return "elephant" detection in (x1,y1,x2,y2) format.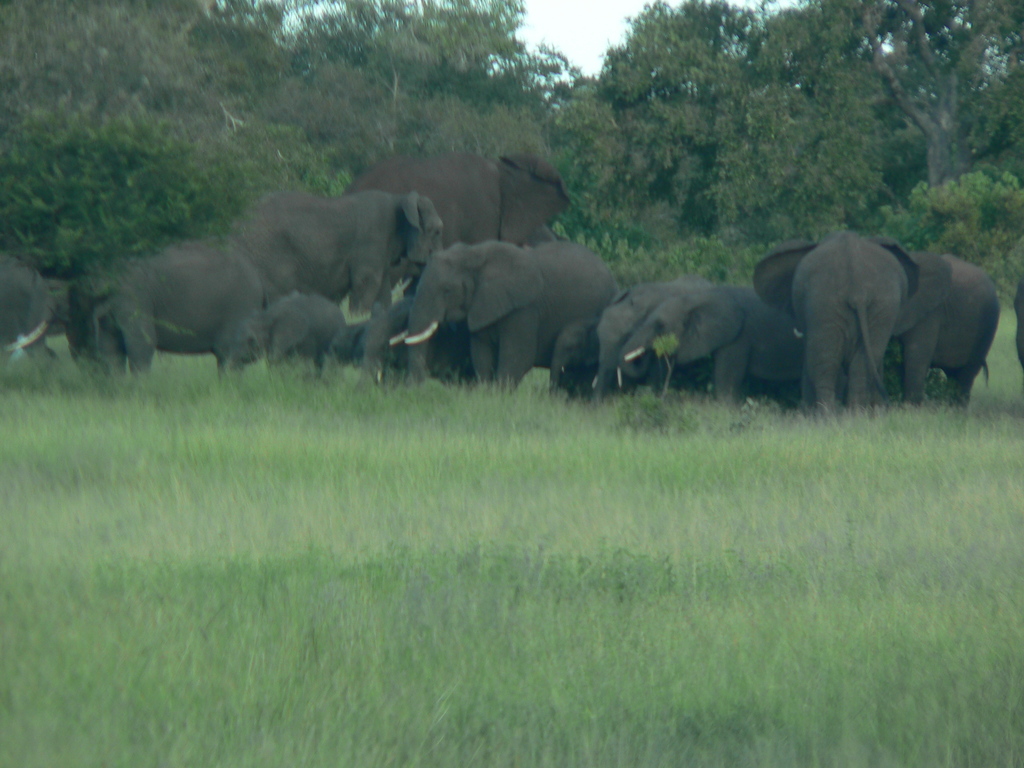
(570,274,809,419).
